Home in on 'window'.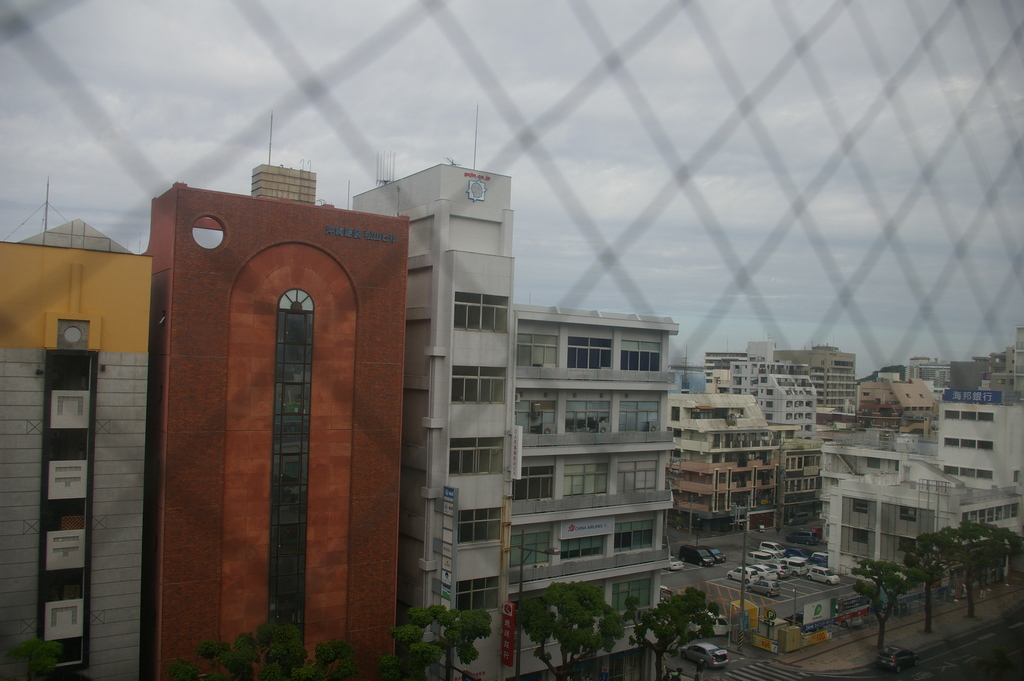
Homed in at (x1=568, y1=403, x2=615, y2=432).
